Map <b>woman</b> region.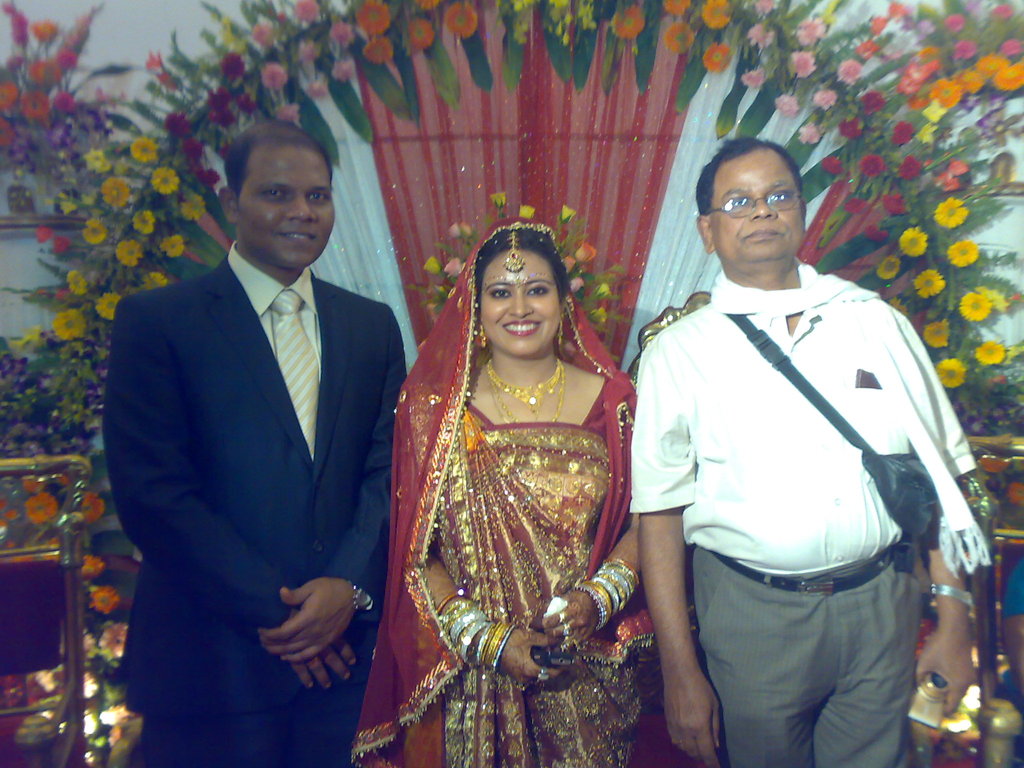
Mapped to box=[351, 217, 655, 767].
